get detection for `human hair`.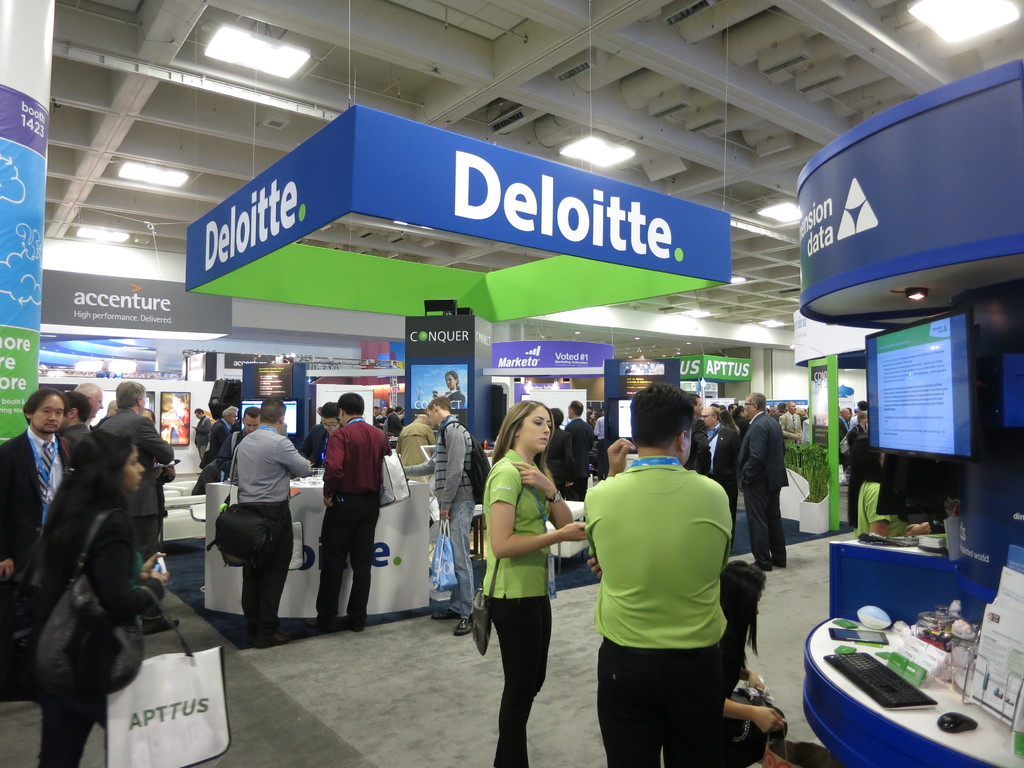
Detection: region(320, 401, 340, 422).
